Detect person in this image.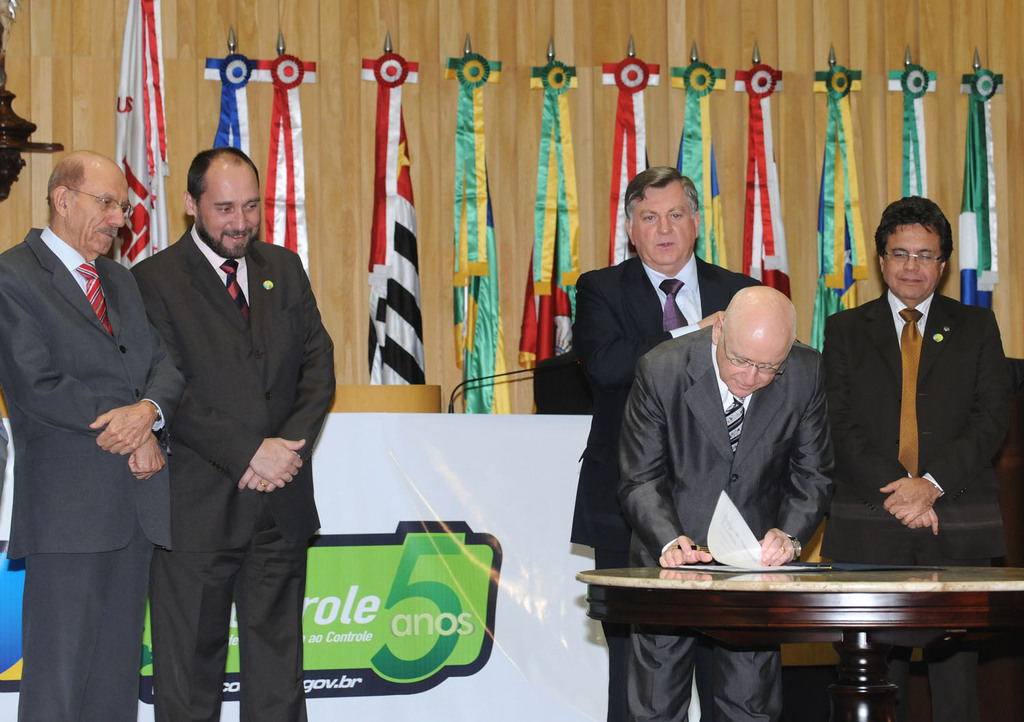
Detection: region(829, 198, 1011, 721).
